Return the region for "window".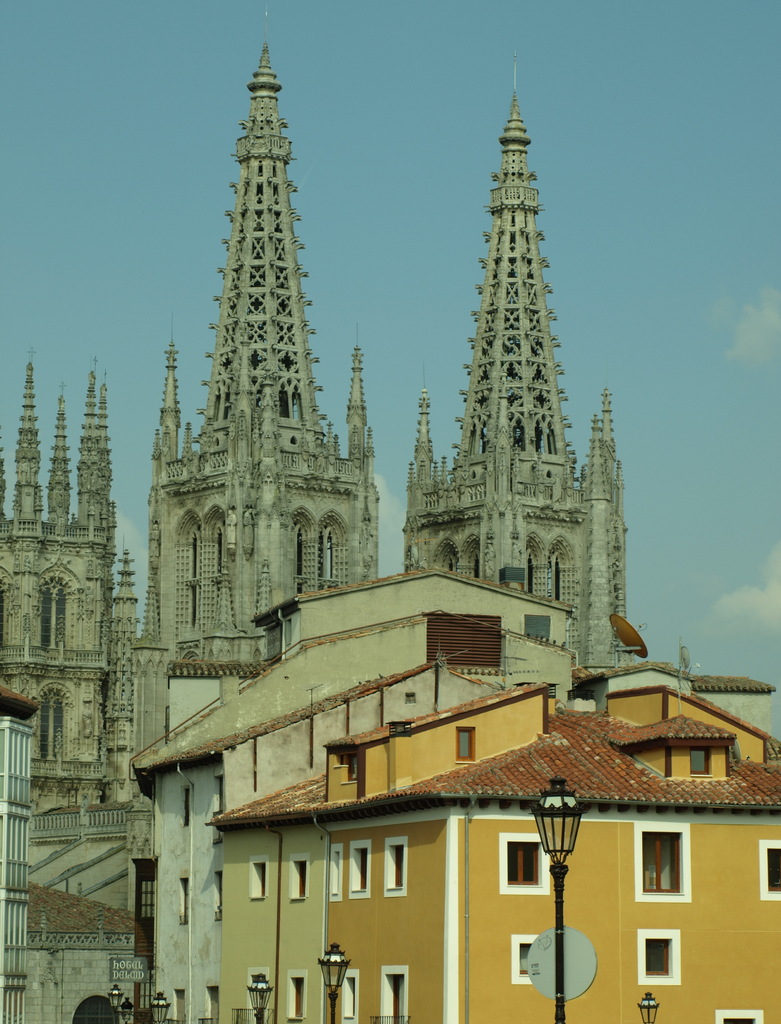
x1=498 y1=826 x2=547 y2=891.
